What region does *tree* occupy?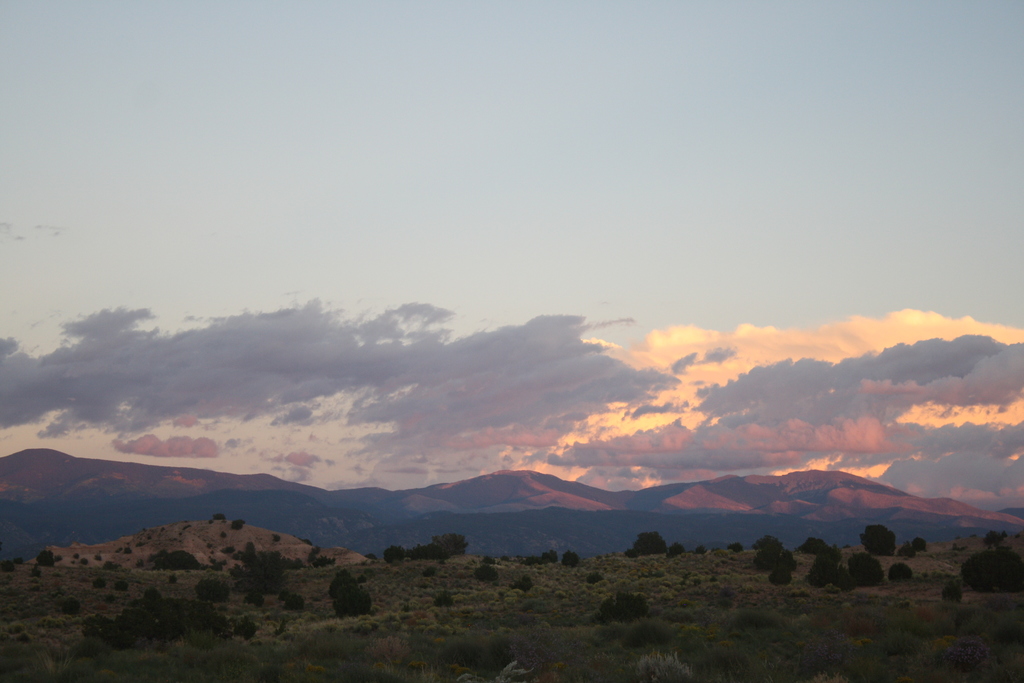
l=12, t=555, r=26, b=567.
